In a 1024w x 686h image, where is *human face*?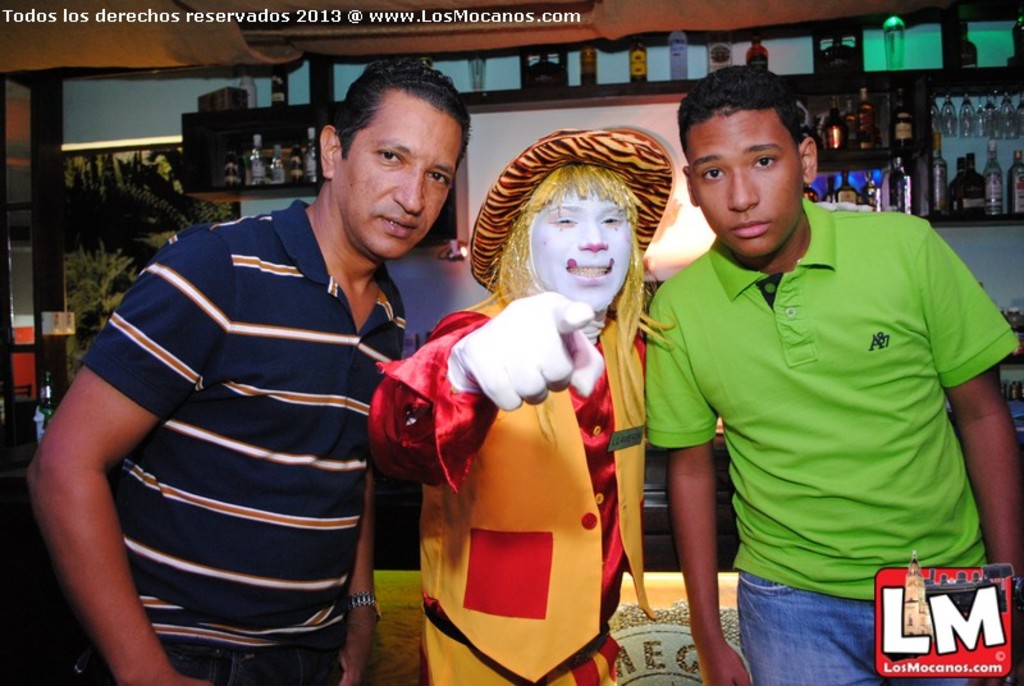
[526,179,631,310].
